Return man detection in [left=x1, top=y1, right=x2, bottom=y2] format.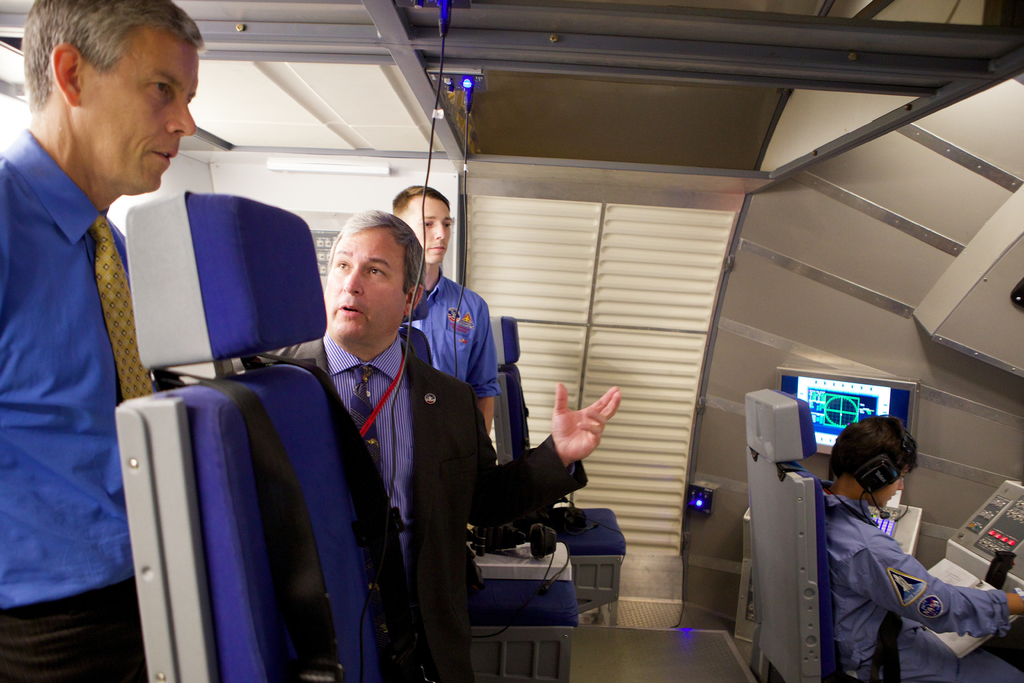
[left=0, top=0, right=180, bottom=645].
